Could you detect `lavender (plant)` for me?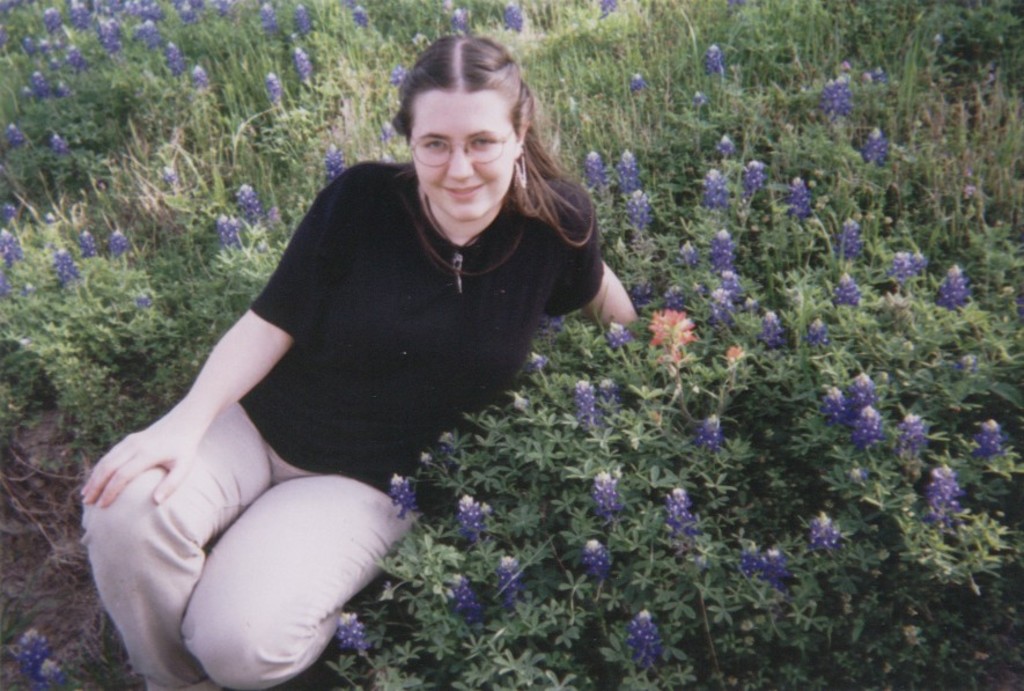
Detection result: x1=46, y1=248, x2=78, y2=292.
